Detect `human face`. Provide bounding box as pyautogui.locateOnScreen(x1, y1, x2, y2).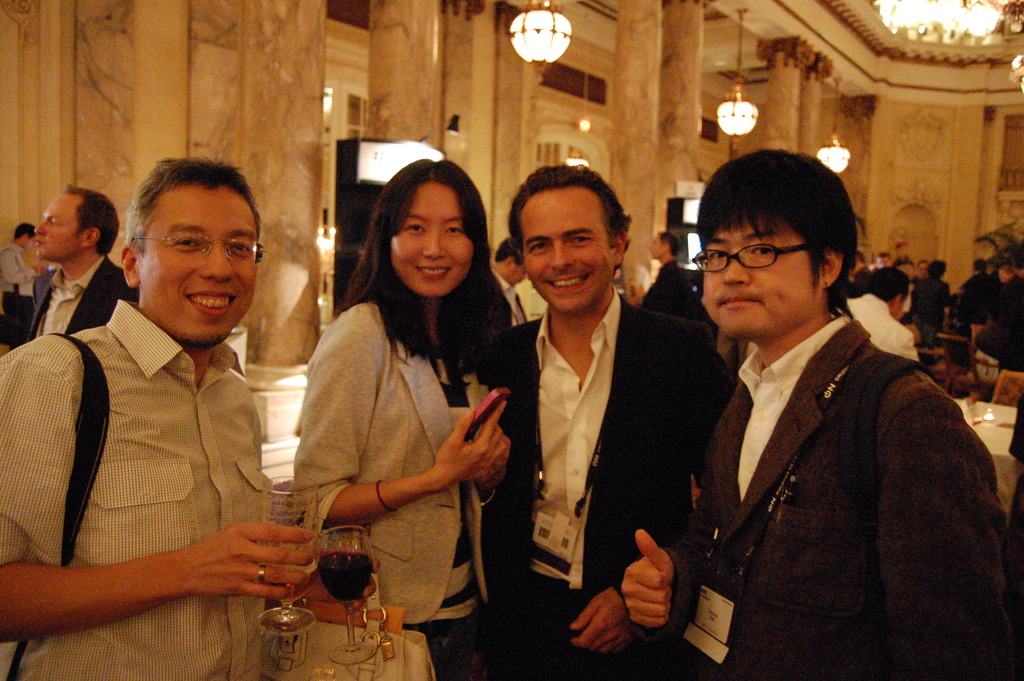
pyautogui.locateOnScreen(136, 186, 261, 347).
